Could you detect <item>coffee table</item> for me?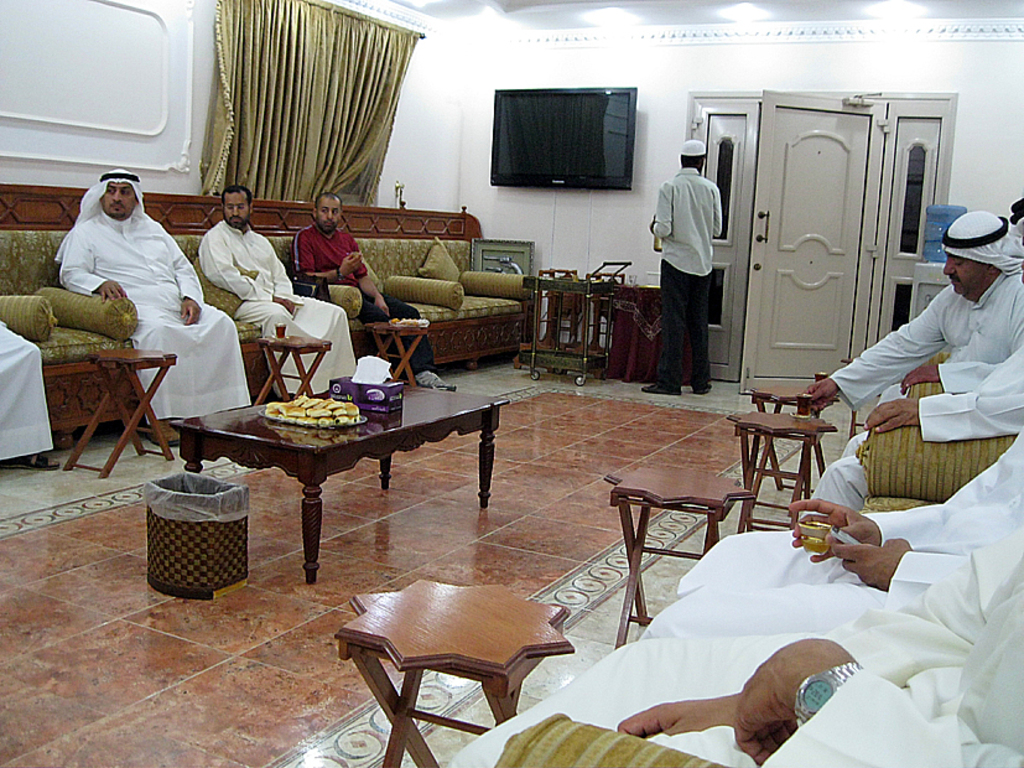
Detection result: x1=748, y1=386, x2=841, y2=492.
